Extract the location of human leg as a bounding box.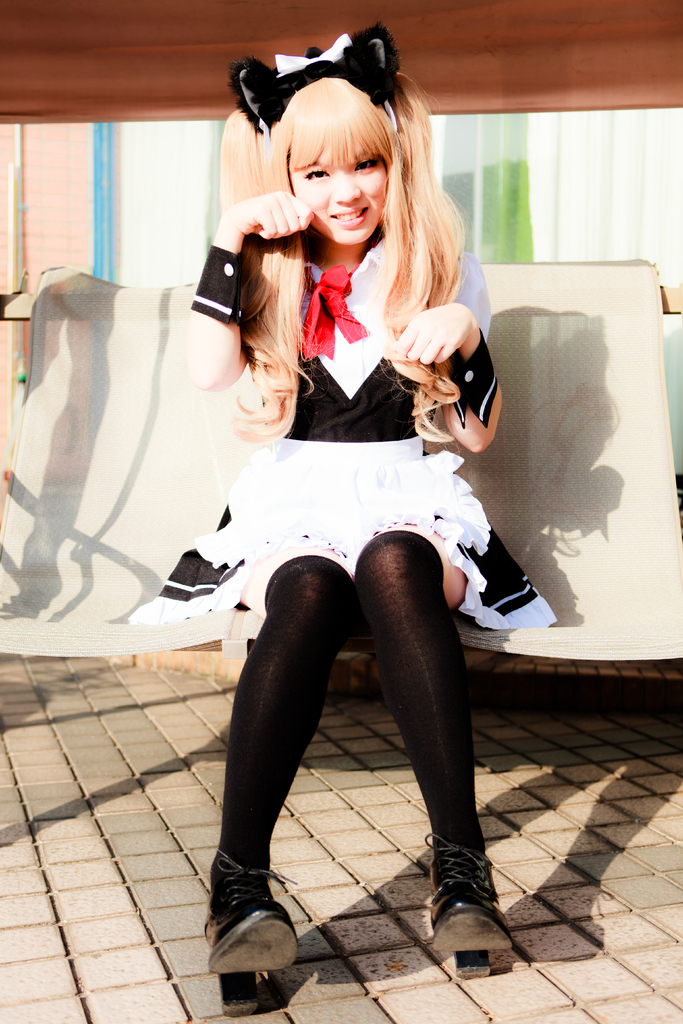
204,538,349,1011.
